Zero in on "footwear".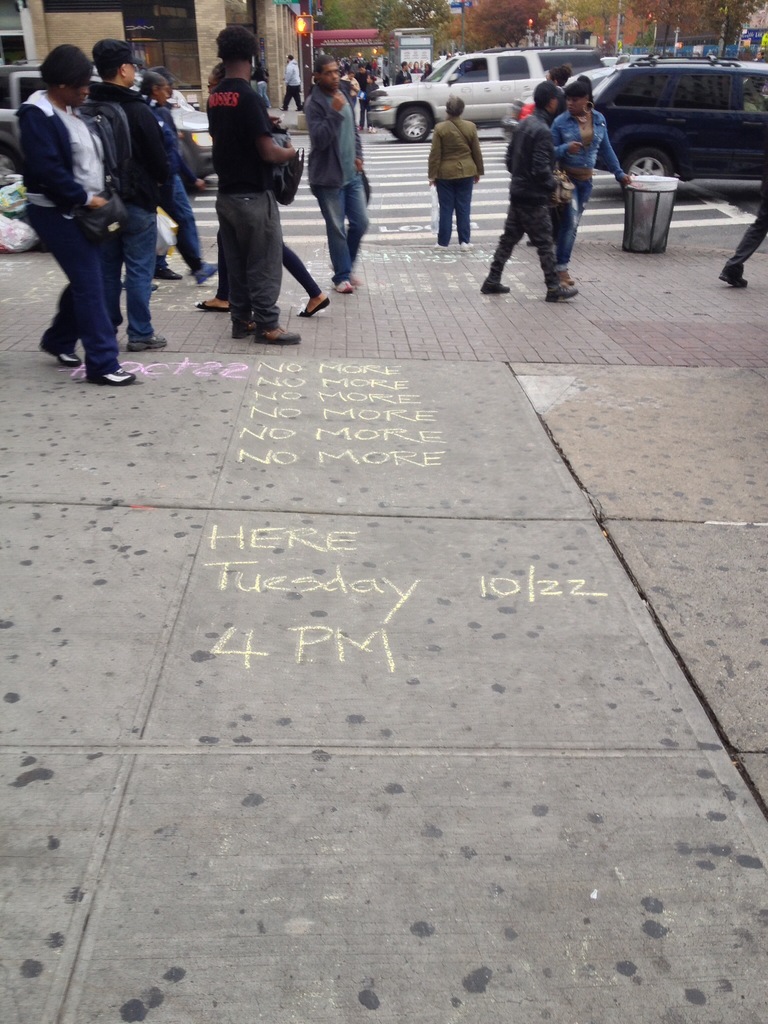
Zeroed in: region(233, 322, 251, 340).
